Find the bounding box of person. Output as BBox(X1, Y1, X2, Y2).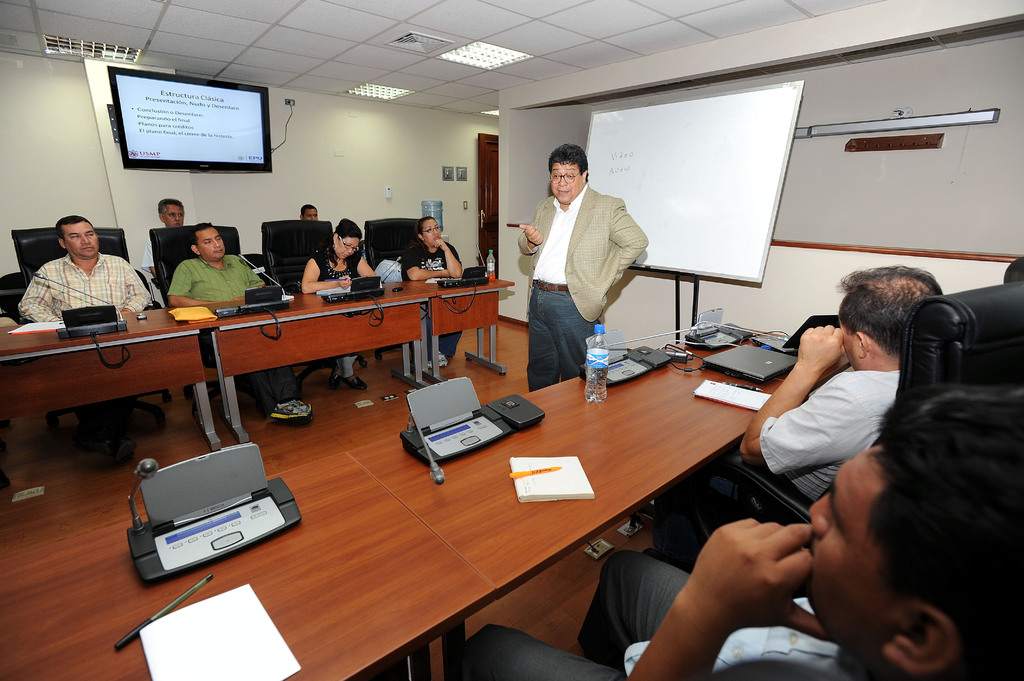
BBox(515, 136, 642, 380).
